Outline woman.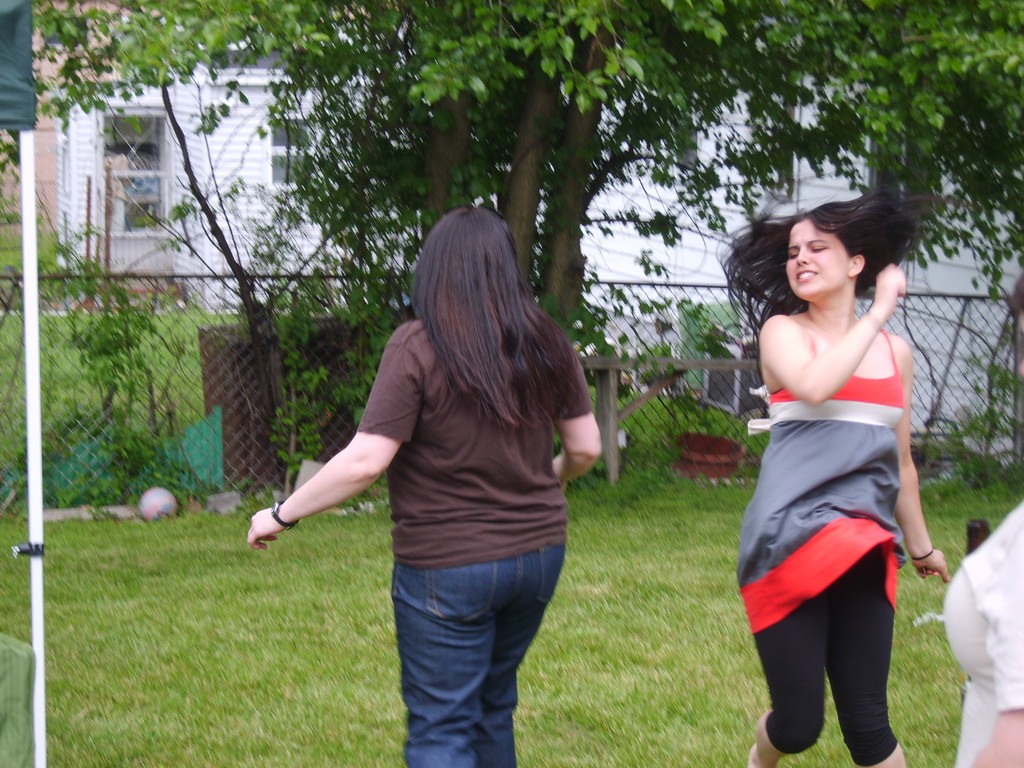
Outline: (715, 194, 947, 760).
